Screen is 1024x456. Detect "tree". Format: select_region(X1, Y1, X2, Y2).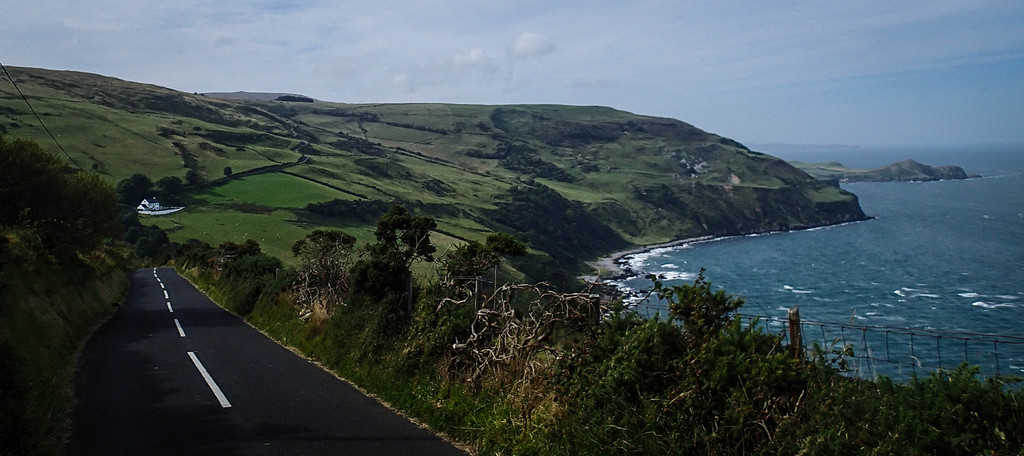
select_region(0, 133, 121, 314).
